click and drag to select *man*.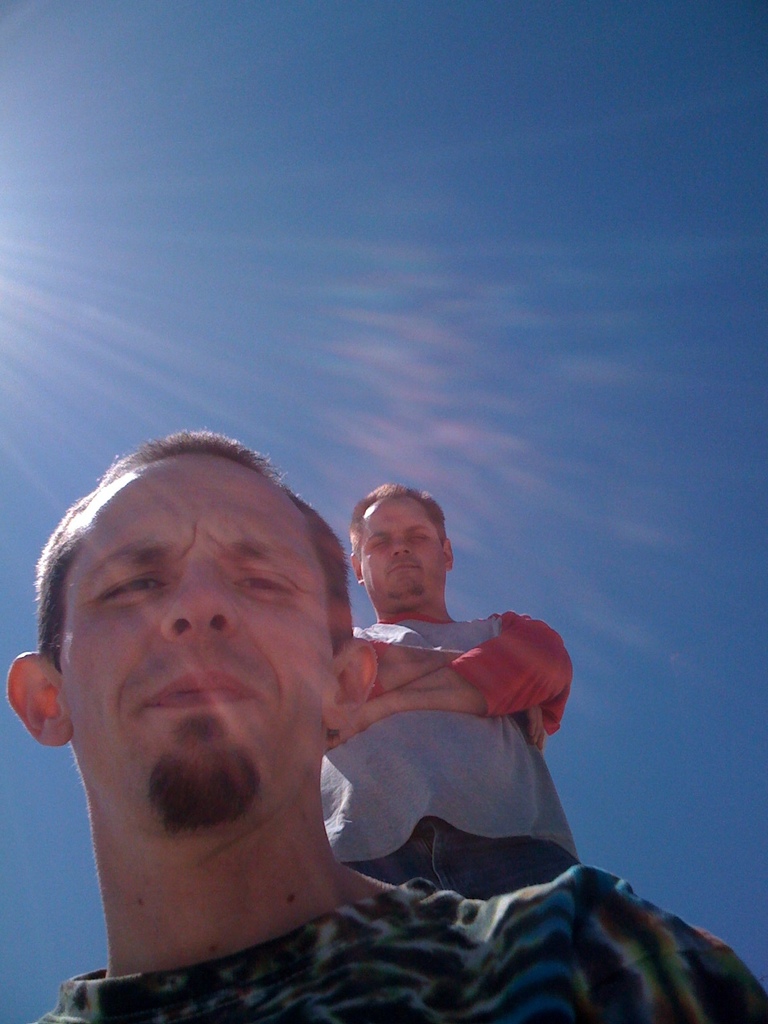
Selection: (317,476,589,902).
